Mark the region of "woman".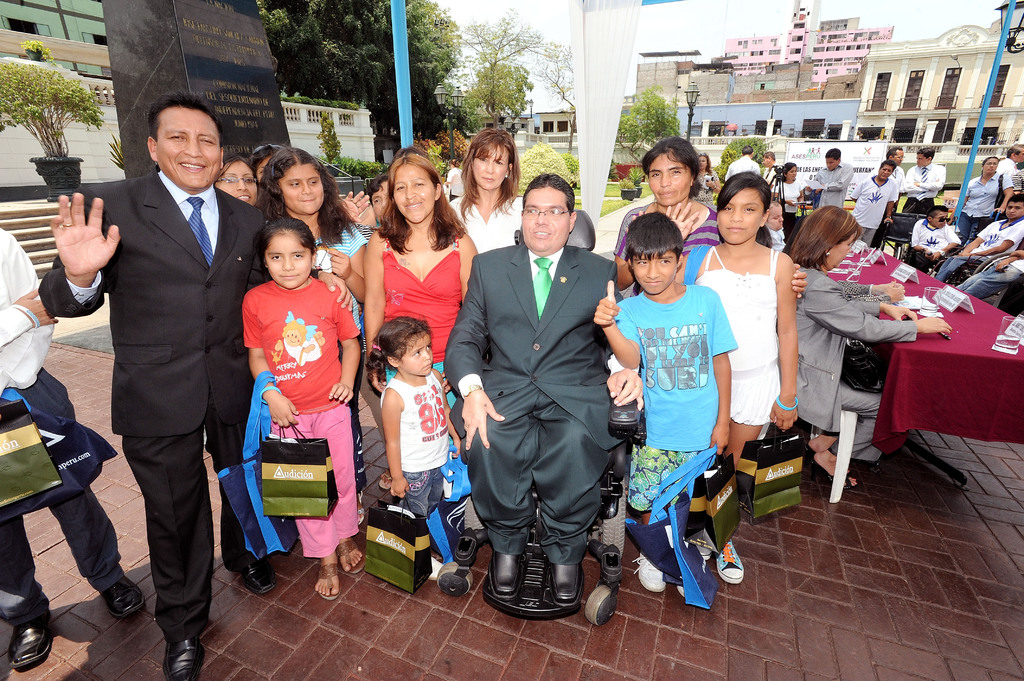
Region: 687, 156, 720, 201.
